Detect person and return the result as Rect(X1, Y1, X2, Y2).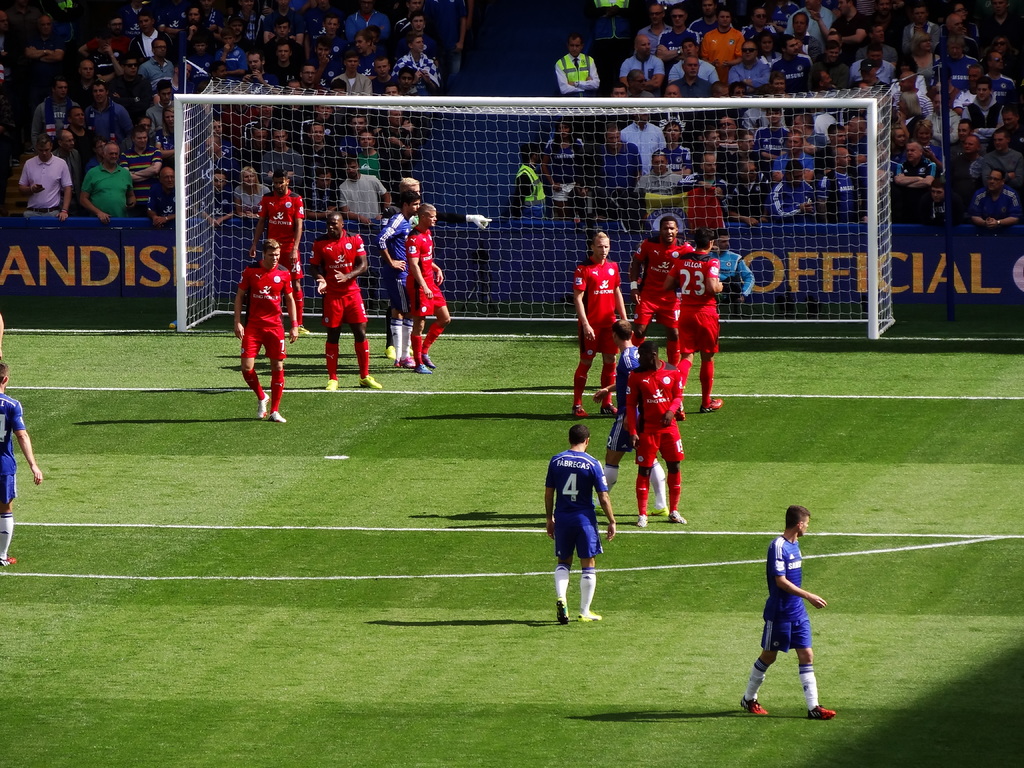
Rect(762, 32, 828, 99).
